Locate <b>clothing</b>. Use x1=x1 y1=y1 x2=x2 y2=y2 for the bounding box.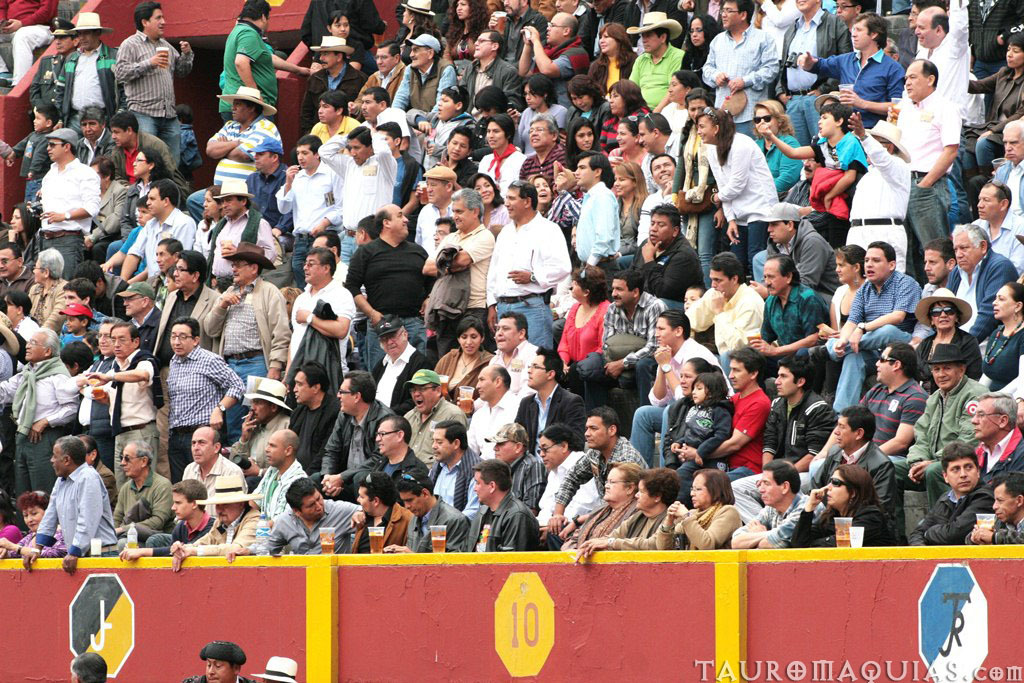
x1=97 y1=273 x2=129 y2=316.
